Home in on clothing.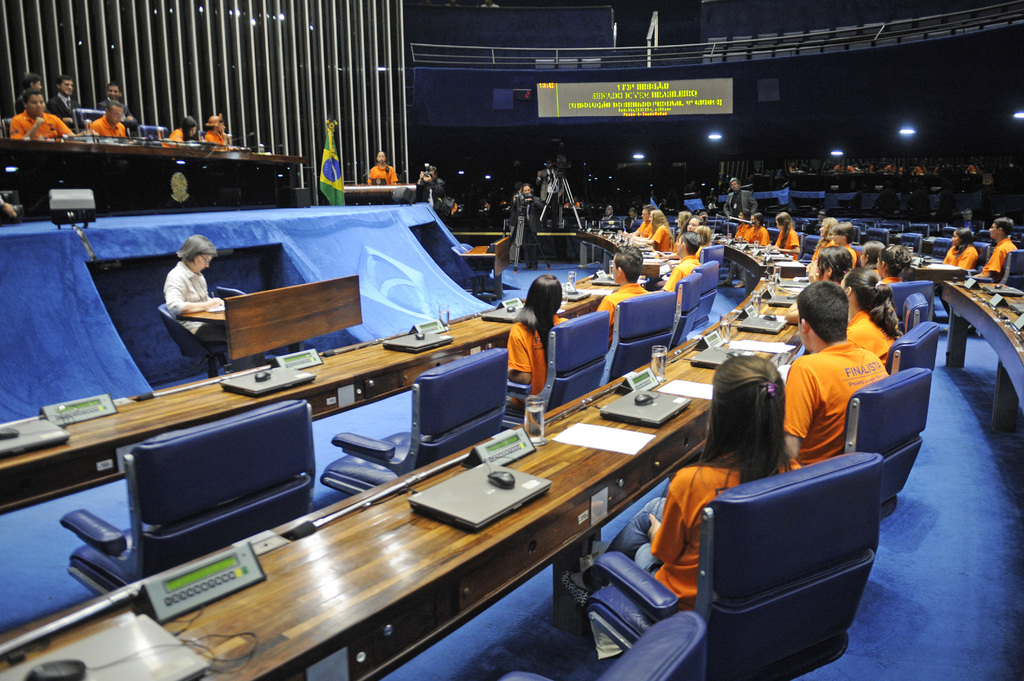
Homed in at locate(205, 132, 226, 148).
